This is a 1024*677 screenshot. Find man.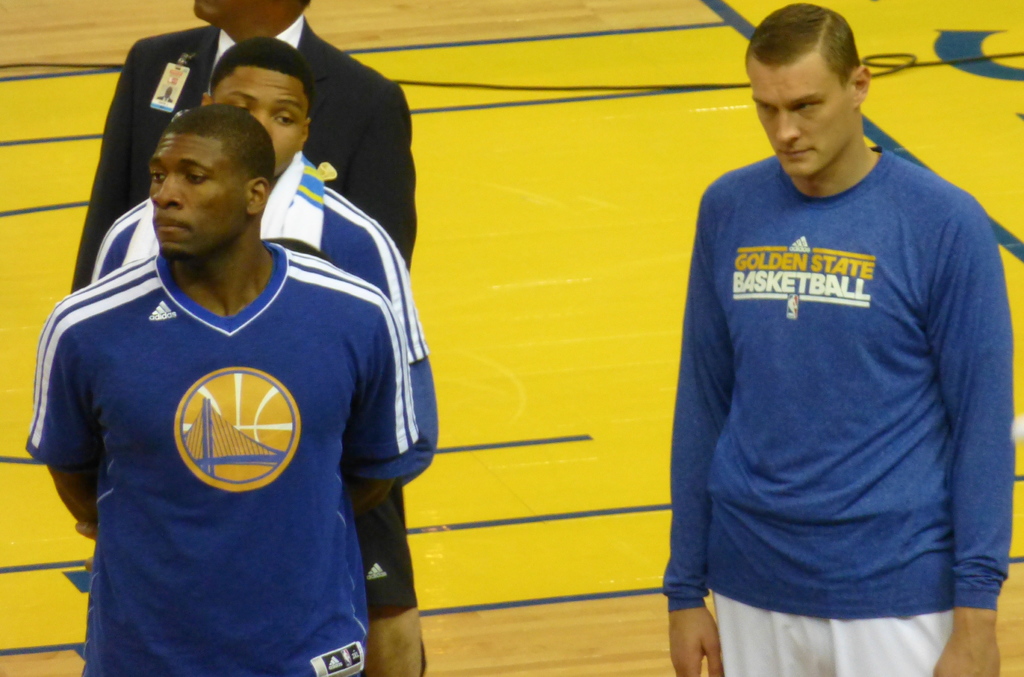
Bounding box: (x1=72, y1=0, x2=417, y2=291).
